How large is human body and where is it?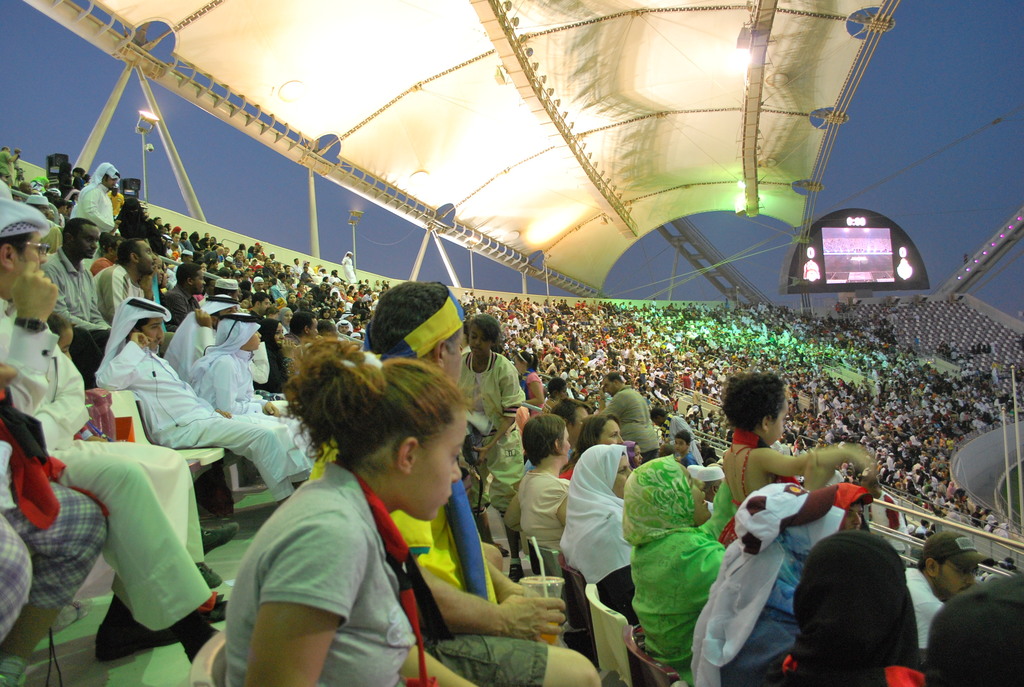
Bounding box: [left=98, top=263, right=154, bottom=328].
